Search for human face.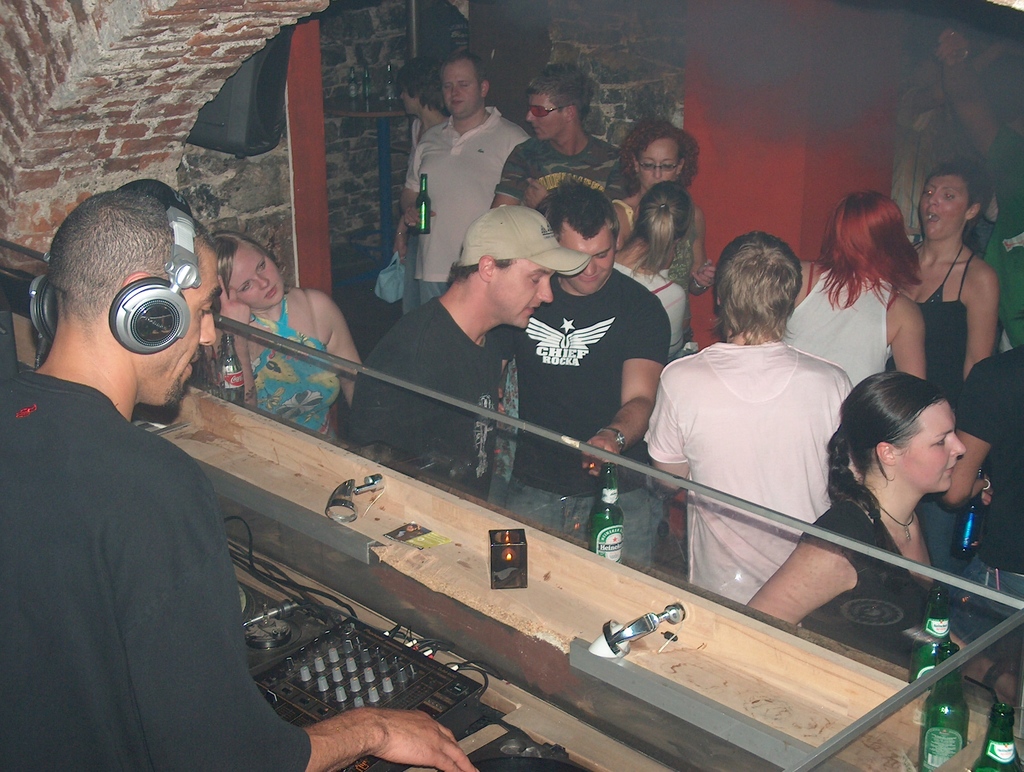
Found at 638, 136, 684, 189.
